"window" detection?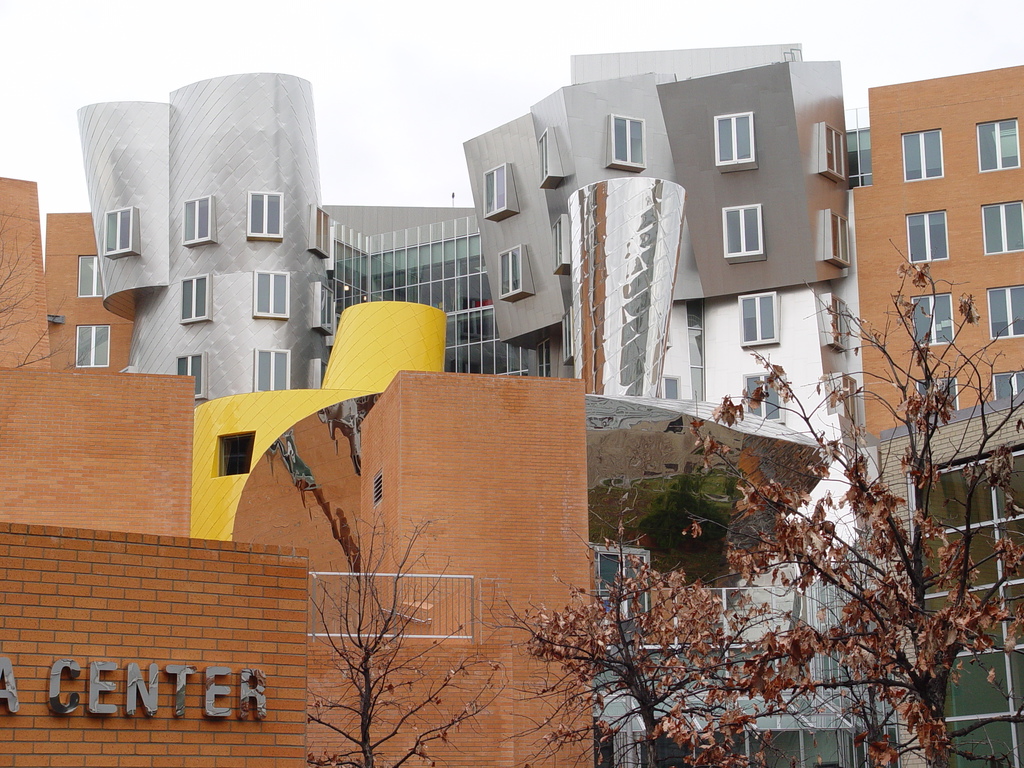
{"left": 559, "top": 307, "right": 573, "bottom": 367}
